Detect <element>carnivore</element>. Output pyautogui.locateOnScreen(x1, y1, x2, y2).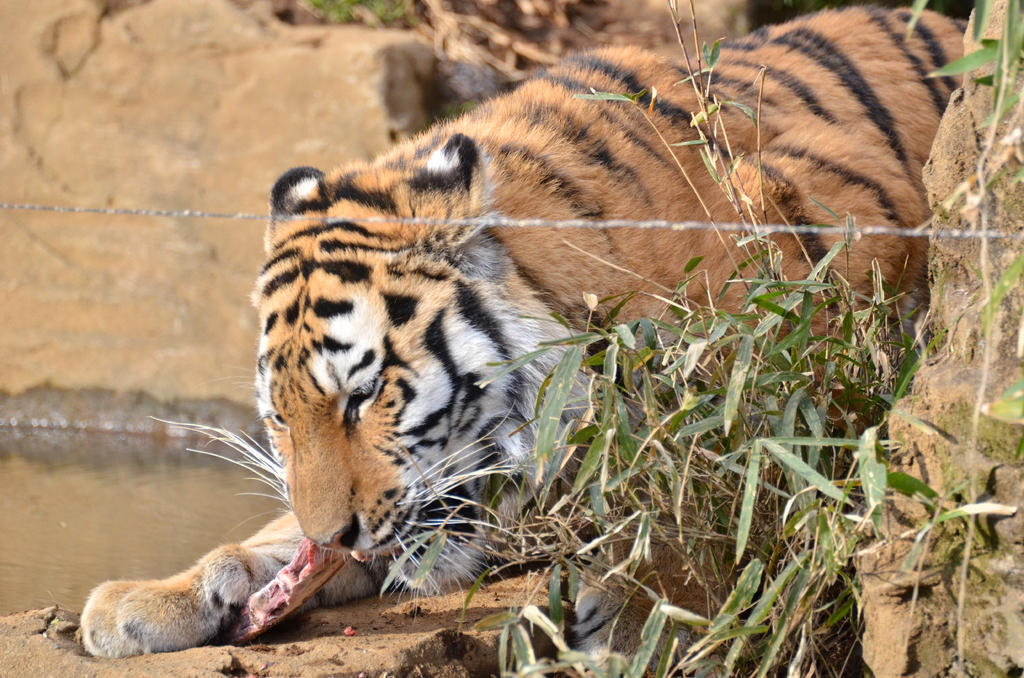
pyautogui.locateOnScreen(49, 0, 984, 677).
